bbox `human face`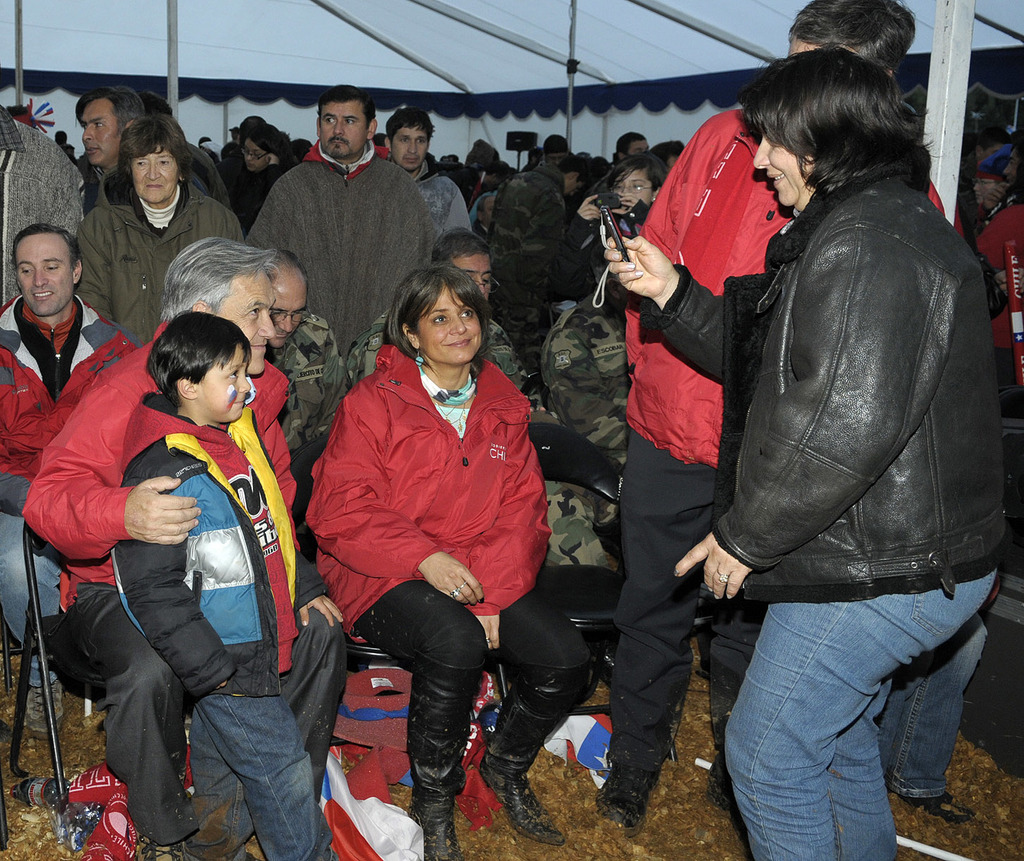
left=454, top=252, right=492, bottom=299
